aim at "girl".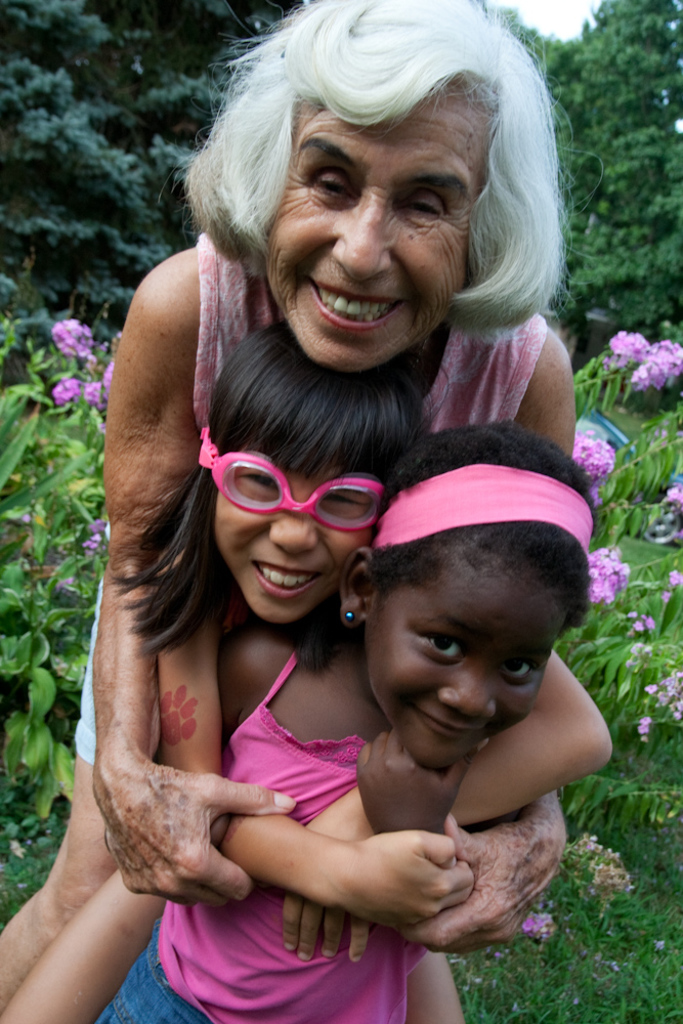
Aimed at 90 412 600 1023.
